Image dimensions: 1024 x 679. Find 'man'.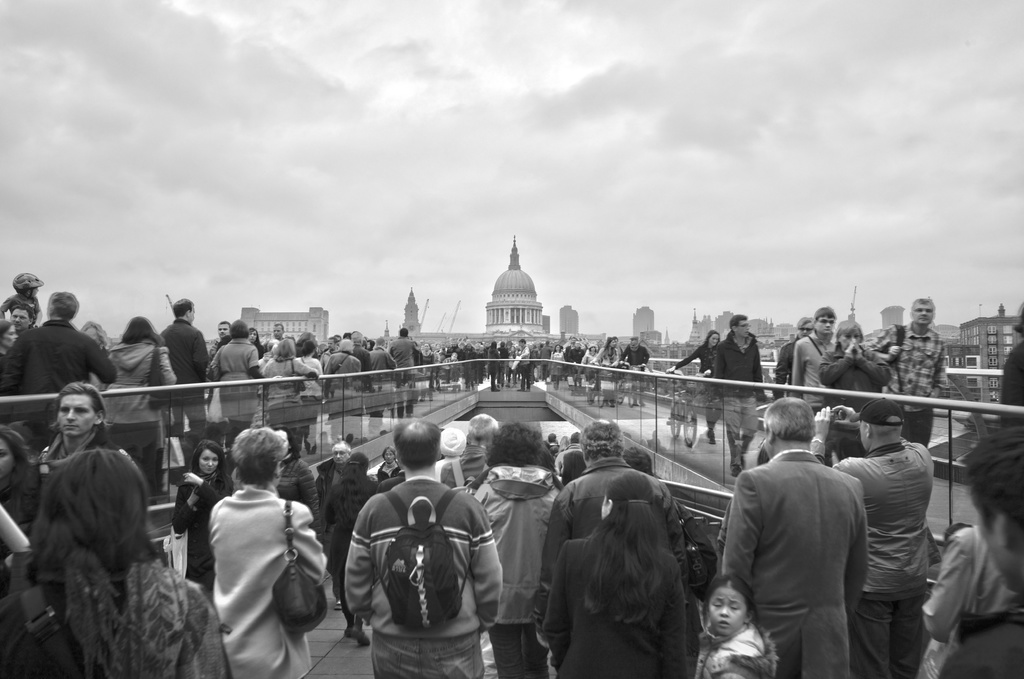
346, 421, 505, 678.
